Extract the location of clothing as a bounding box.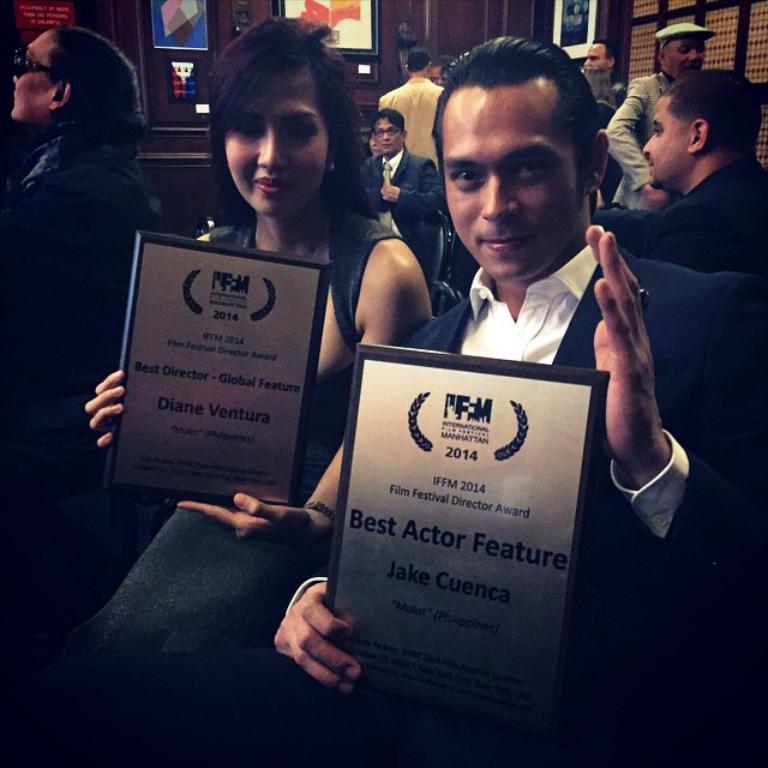
{"x1": 373, "y1": 71, "x2": 448, "y2": 163}.
